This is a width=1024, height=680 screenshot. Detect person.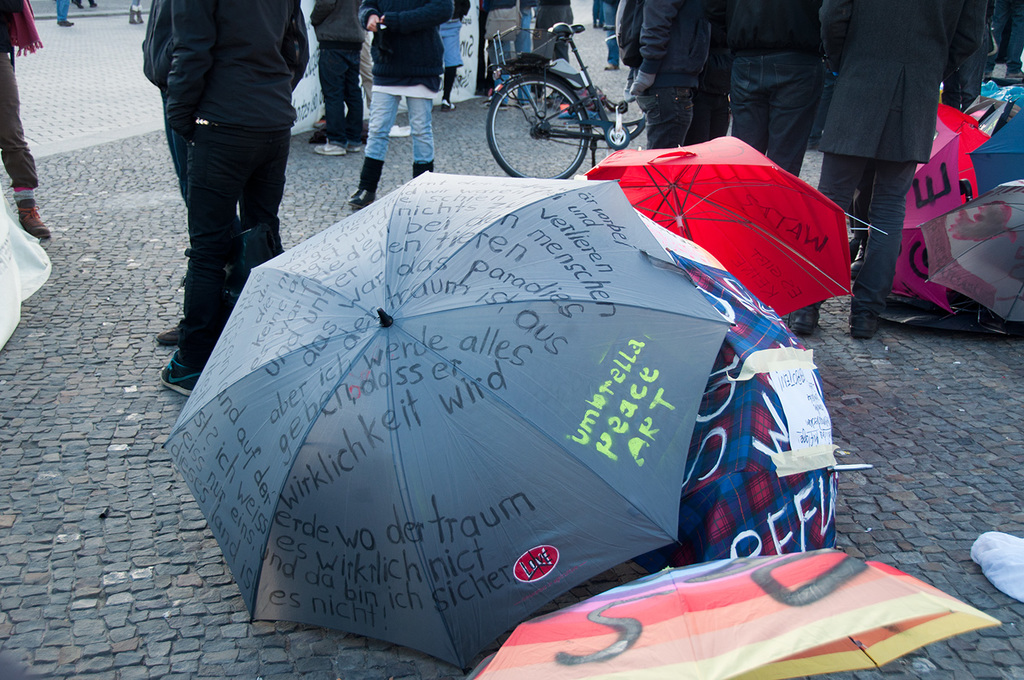
[0, 0, 55, 239].
